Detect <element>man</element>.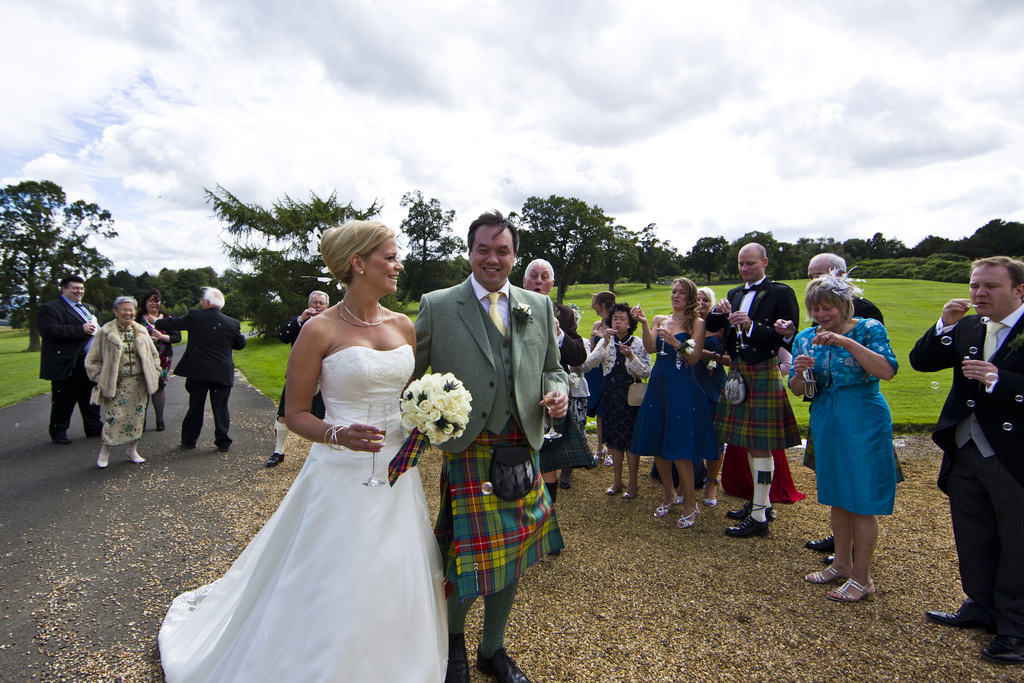
Detected at crop(37, 274, 103, 443).
